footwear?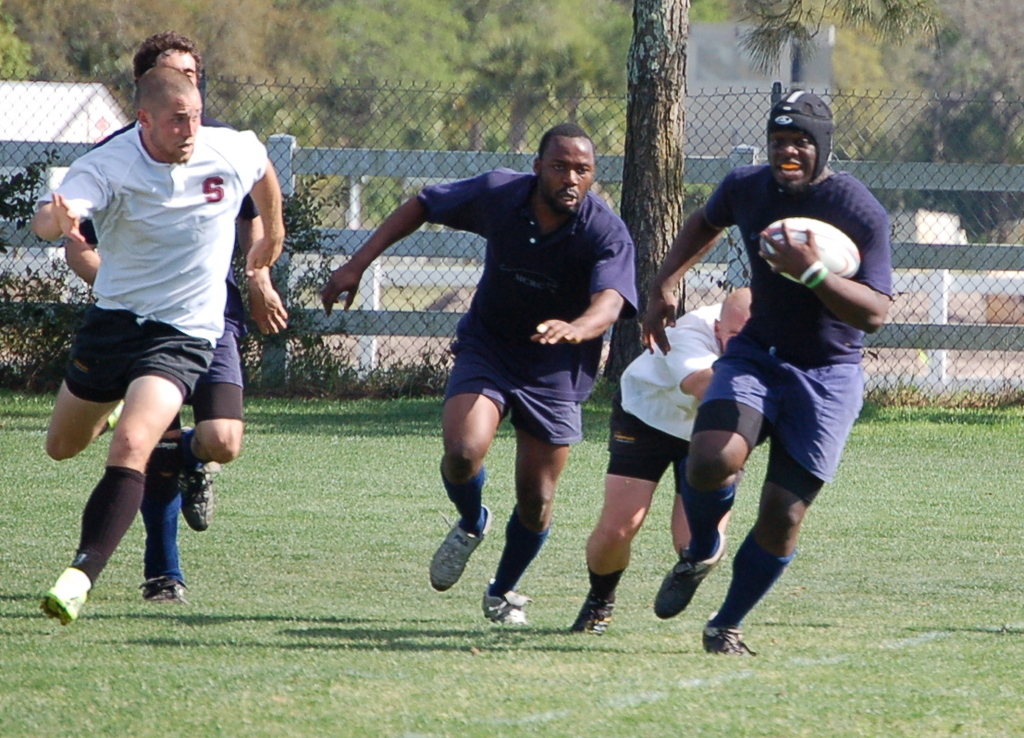
(43, 558, 94, 629)
